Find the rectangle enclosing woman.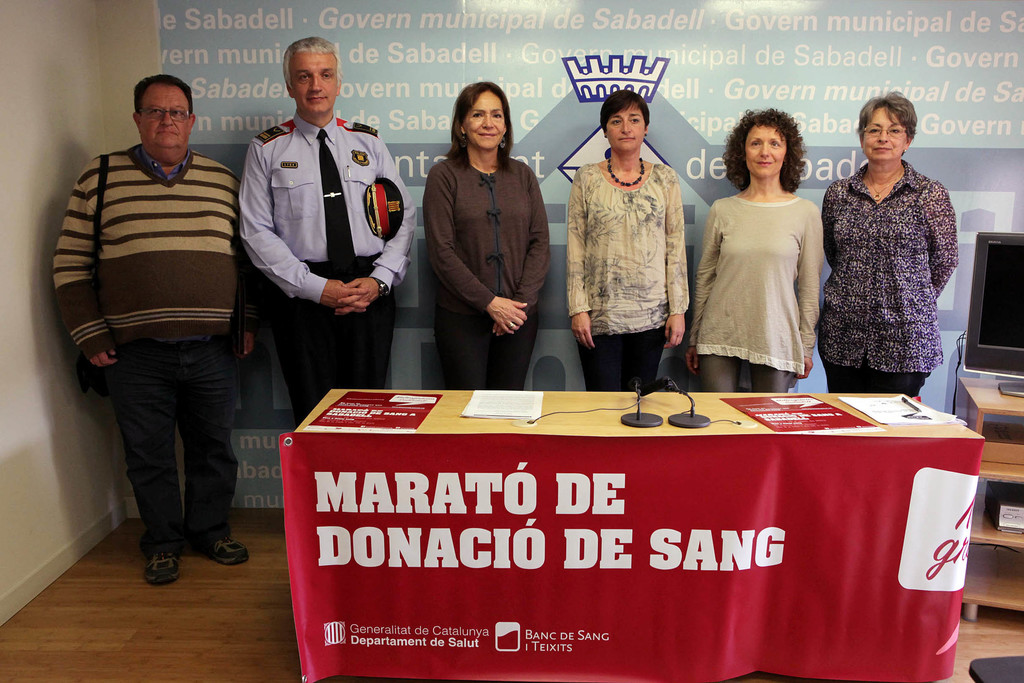
[x1=700, y1=116, x2=842, y2=385].
